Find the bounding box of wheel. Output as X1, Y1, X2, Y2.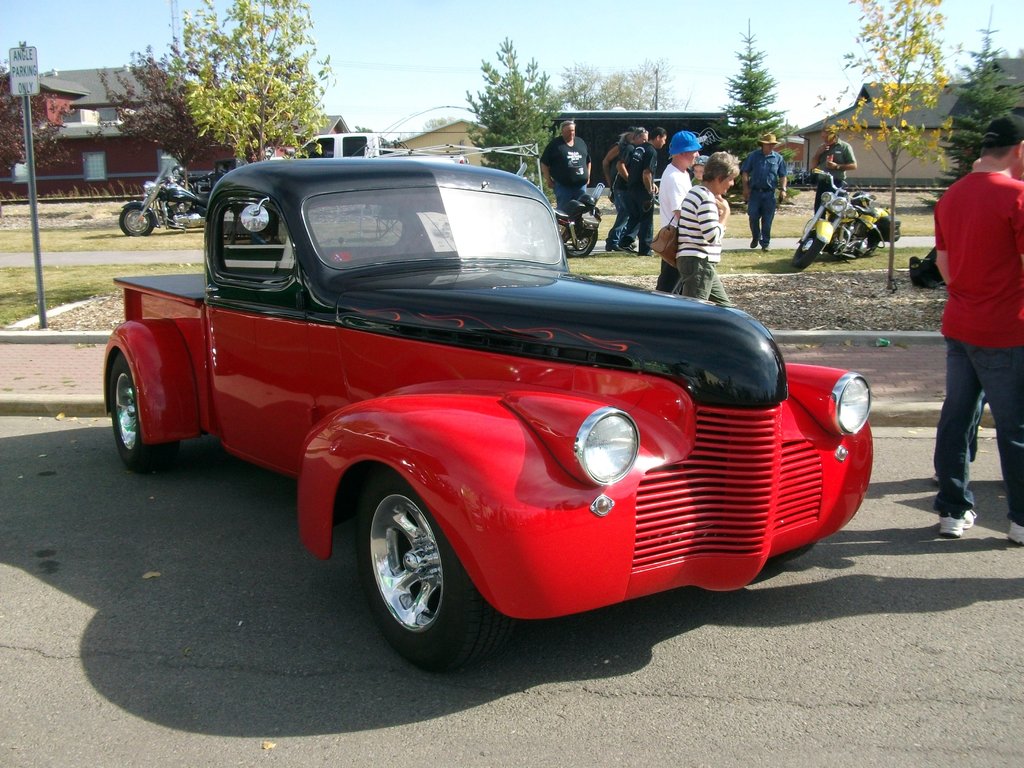
353, 485, 471, 660.
